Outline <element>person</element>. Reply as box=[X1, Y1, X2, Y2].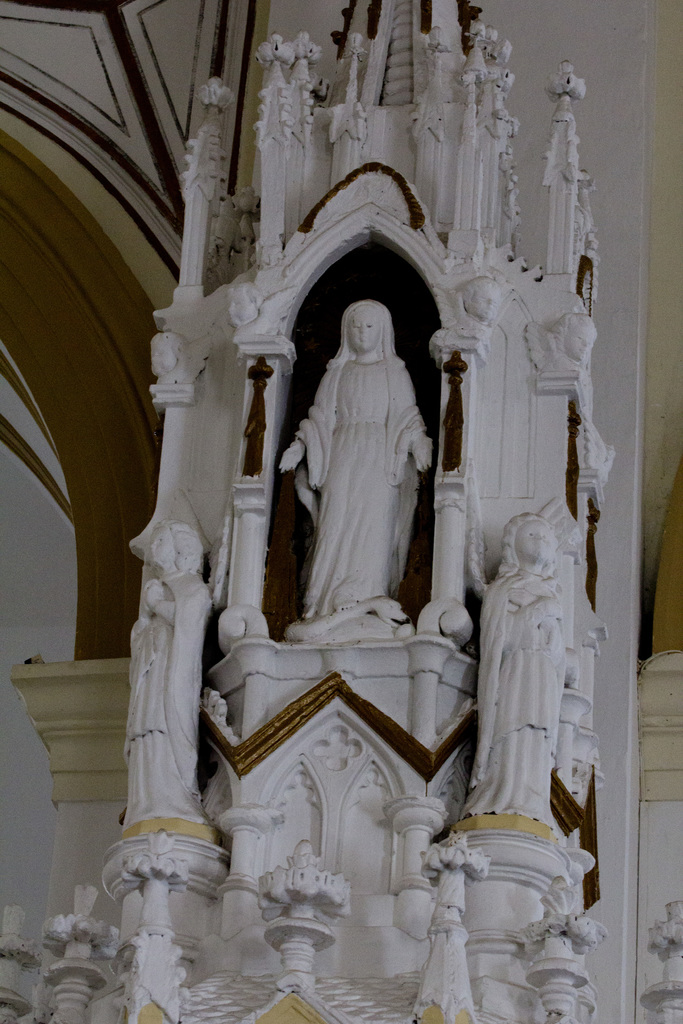
box=[115, 503, 197, 820].
